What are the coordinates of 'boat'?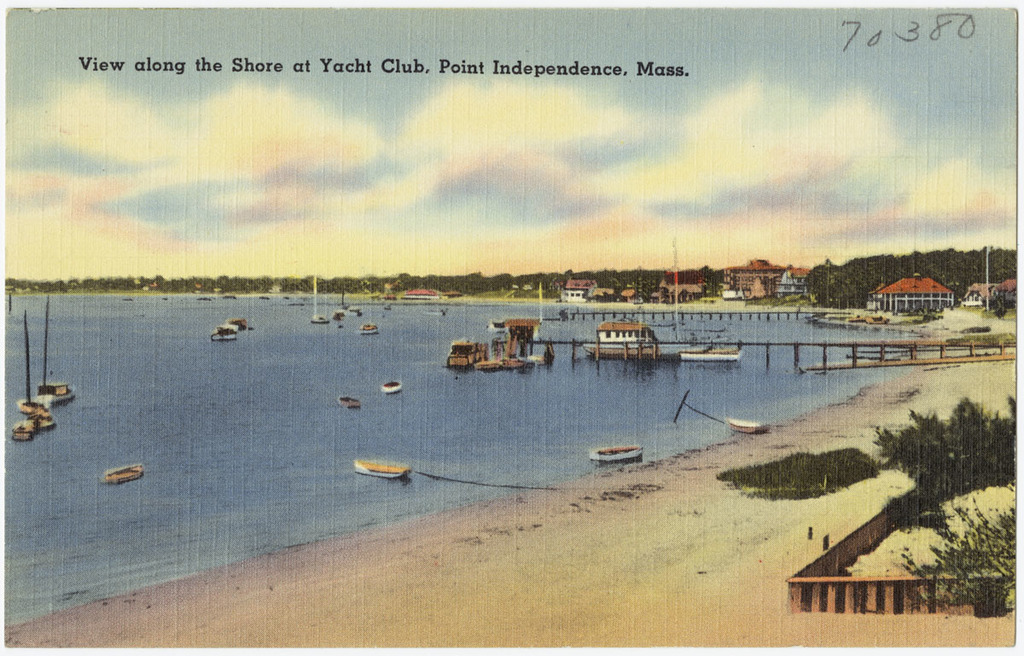
(38,293,79,403).
